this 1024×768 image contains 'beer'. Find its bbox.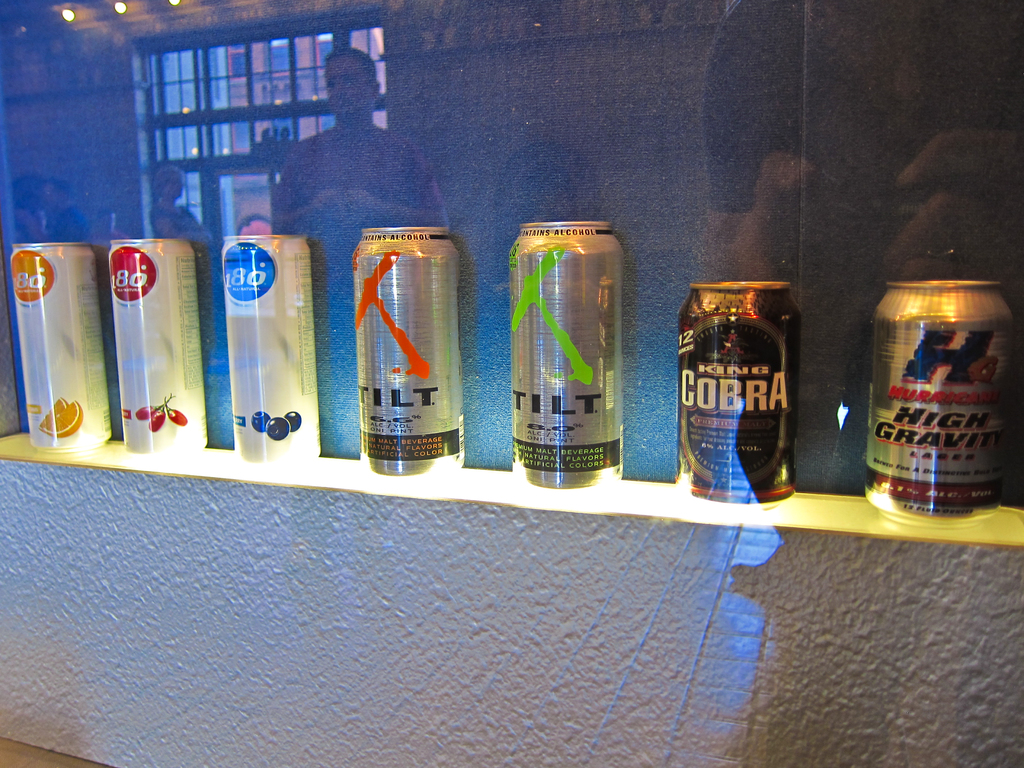
x1=224 y1=229 x2=330 y2=482.
